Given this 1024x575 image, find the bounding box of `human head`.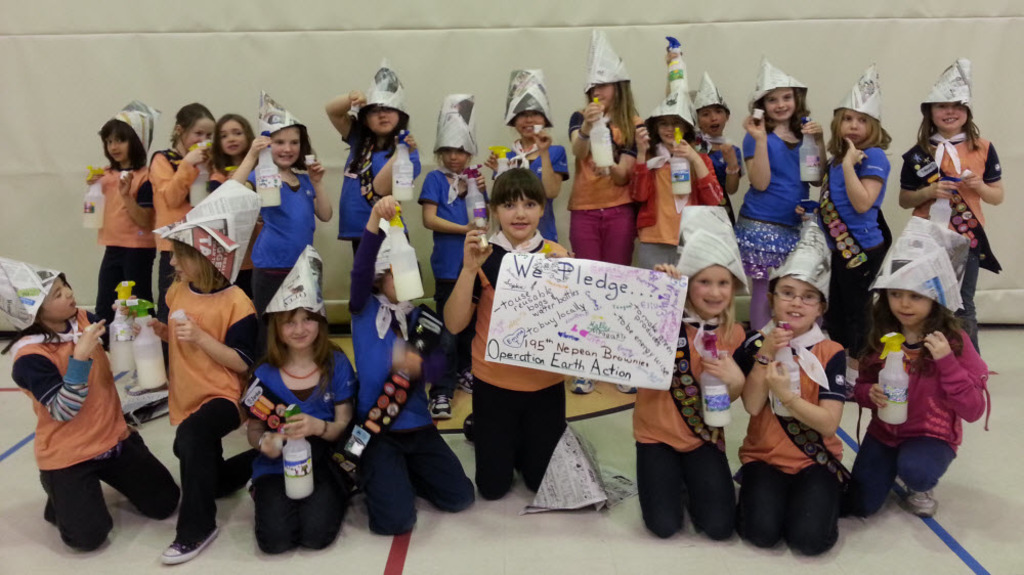
rect(103, 108, 137, 166).
